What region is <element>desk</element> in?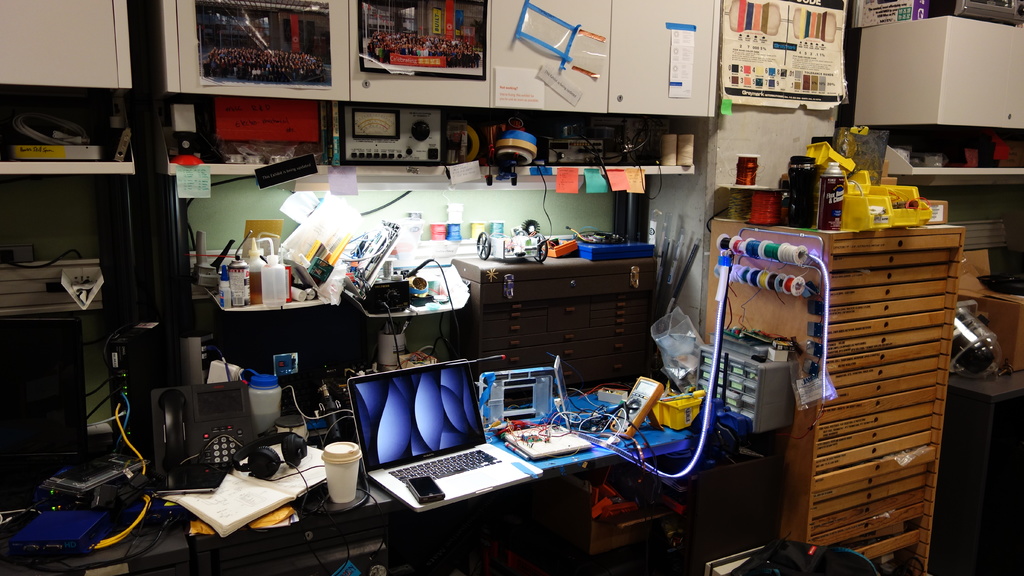
x1=0, y1=433, x2=782, y2=575.
